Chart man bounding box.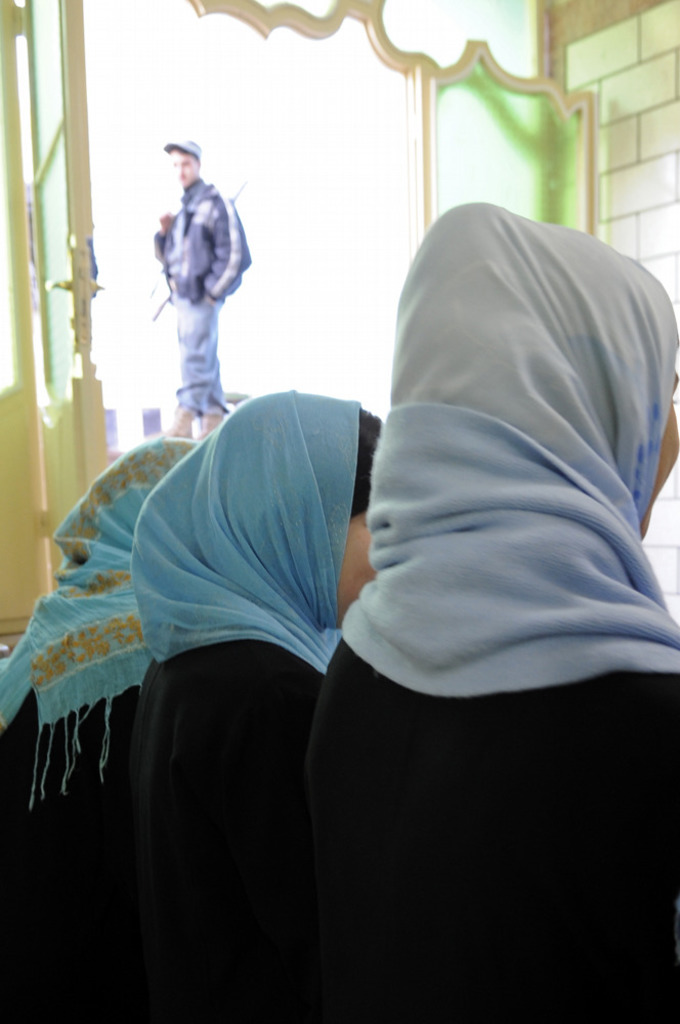
Charted: [x1=154, y1=139, x2=255, y2=436].
